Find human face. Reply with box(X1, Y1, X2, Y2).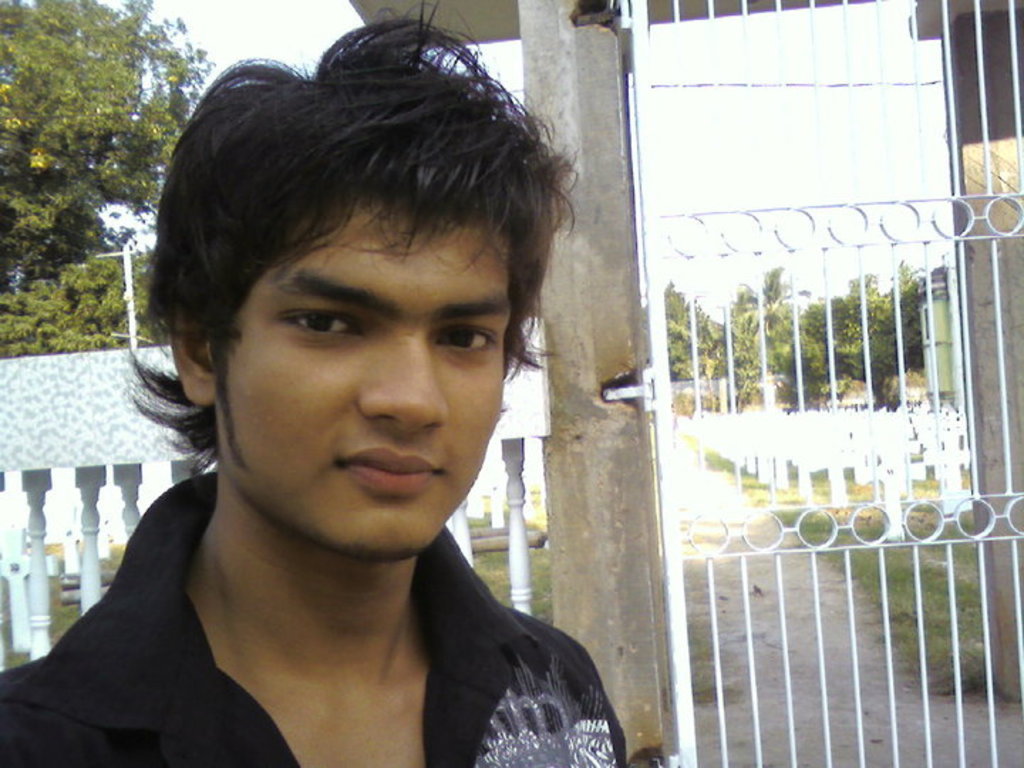
box(206, 215, 525, 560).
